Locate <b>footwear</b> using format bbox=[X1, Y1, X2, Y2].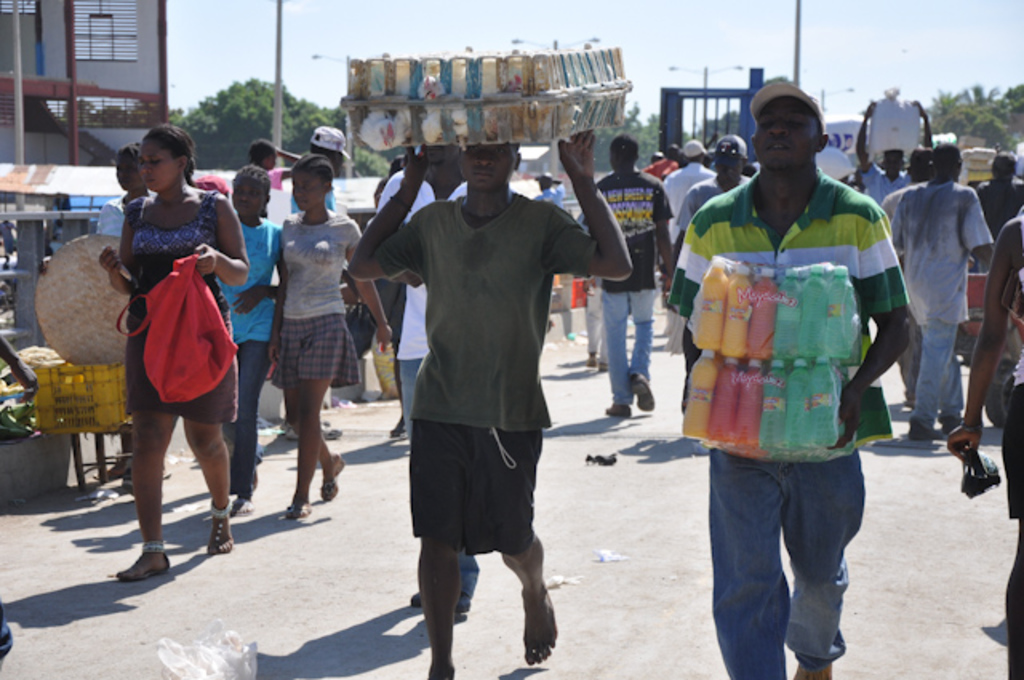
bbox=[322, 456, 346, 501].
